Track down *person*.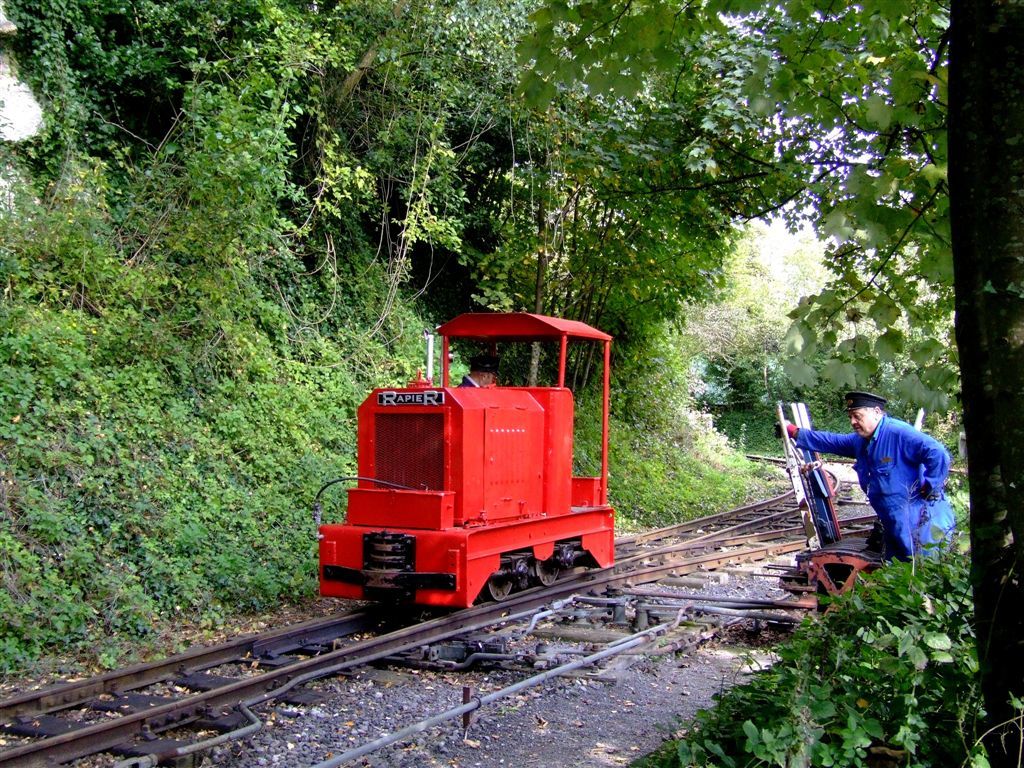
Tracked to detection(456, 355, 503, 389).
